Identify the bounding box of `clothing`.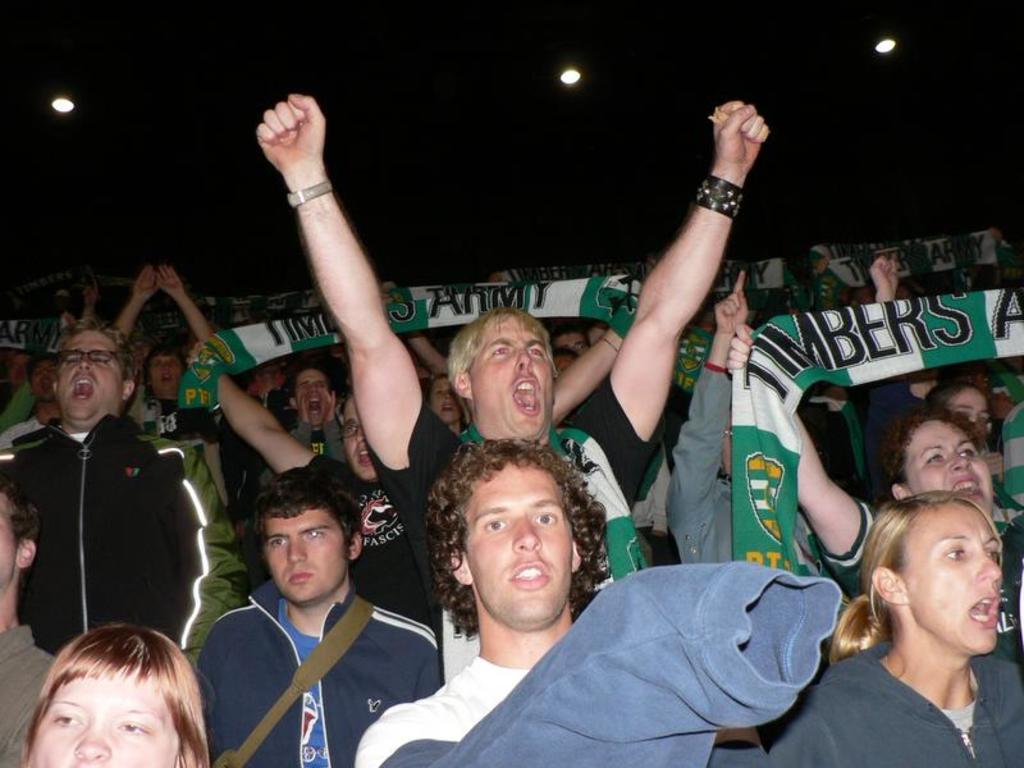
146, 388, 205, 449.
